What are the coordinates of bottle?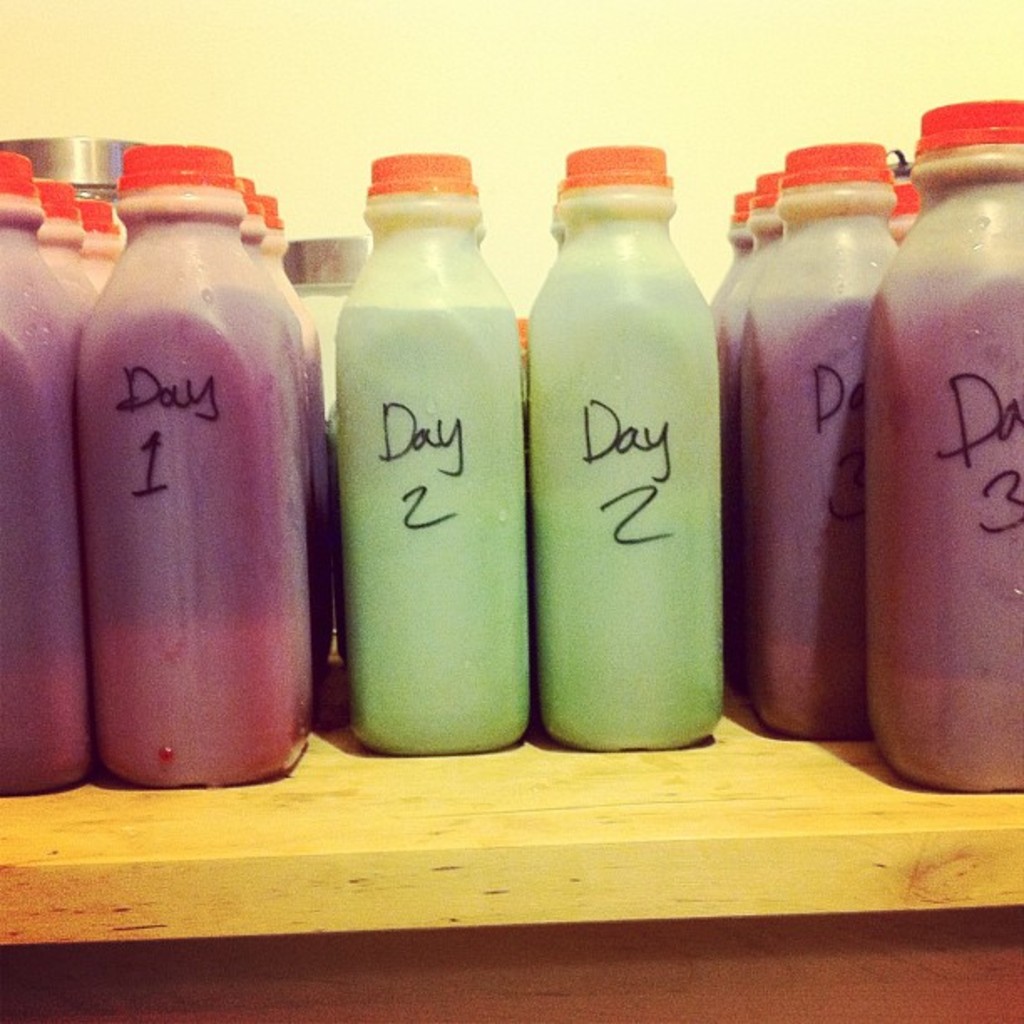
select_region(709, 164, 786, 422).
